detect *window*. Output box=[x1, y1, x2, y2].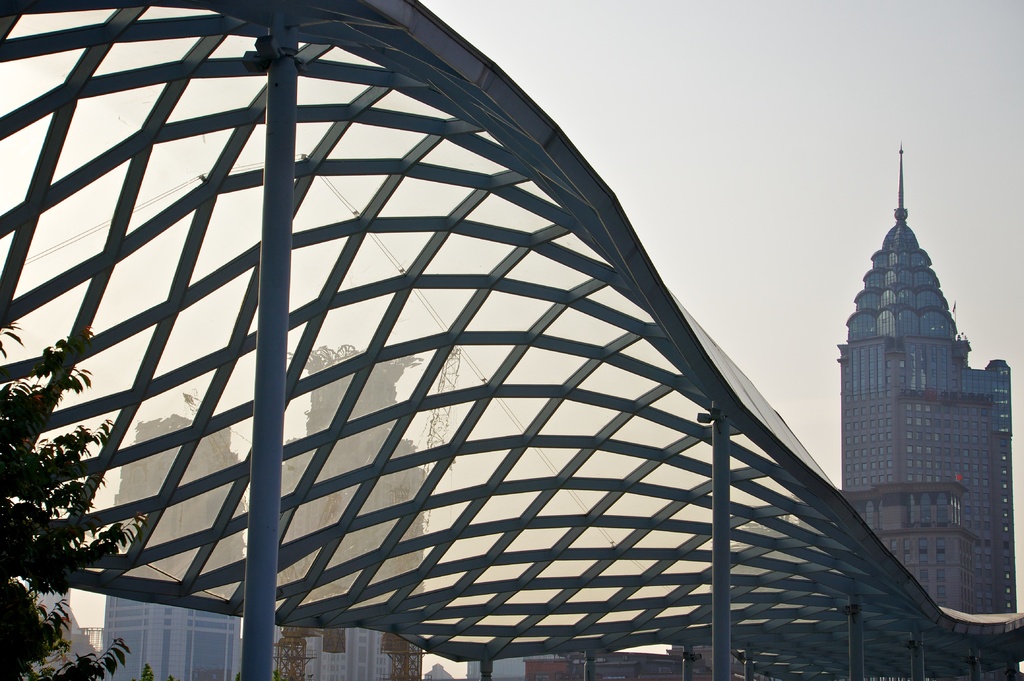
box=[1004, 543, 1010, 549].
